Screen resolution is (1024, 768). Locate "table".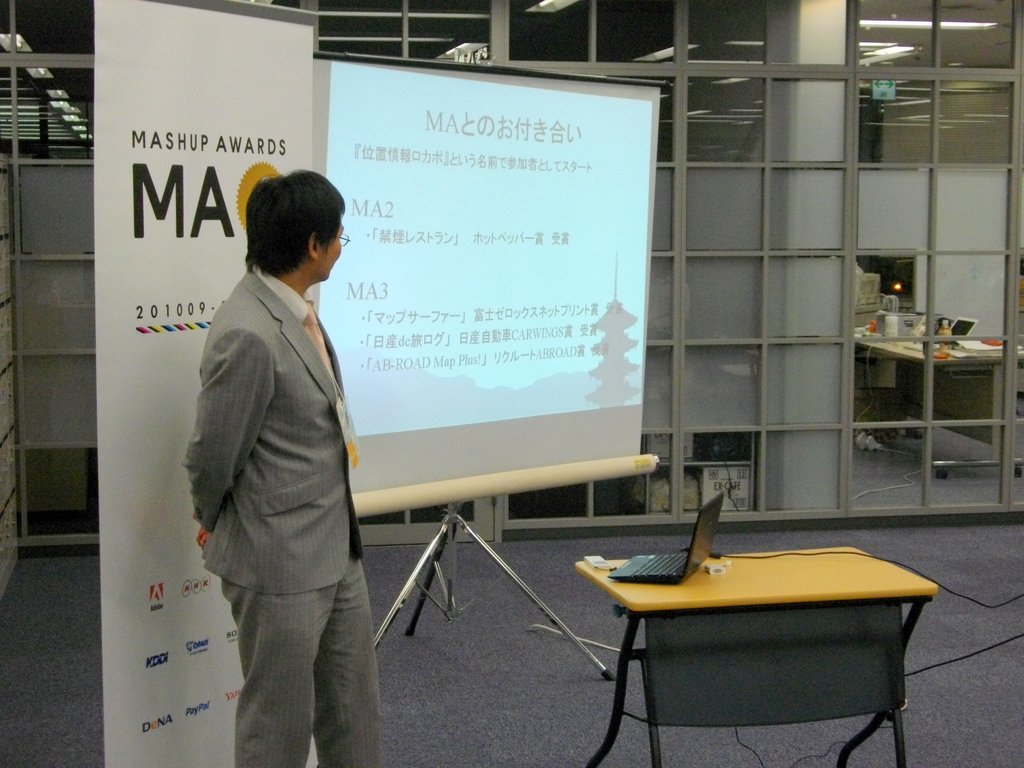
box=[575, 540, 943, 767].
